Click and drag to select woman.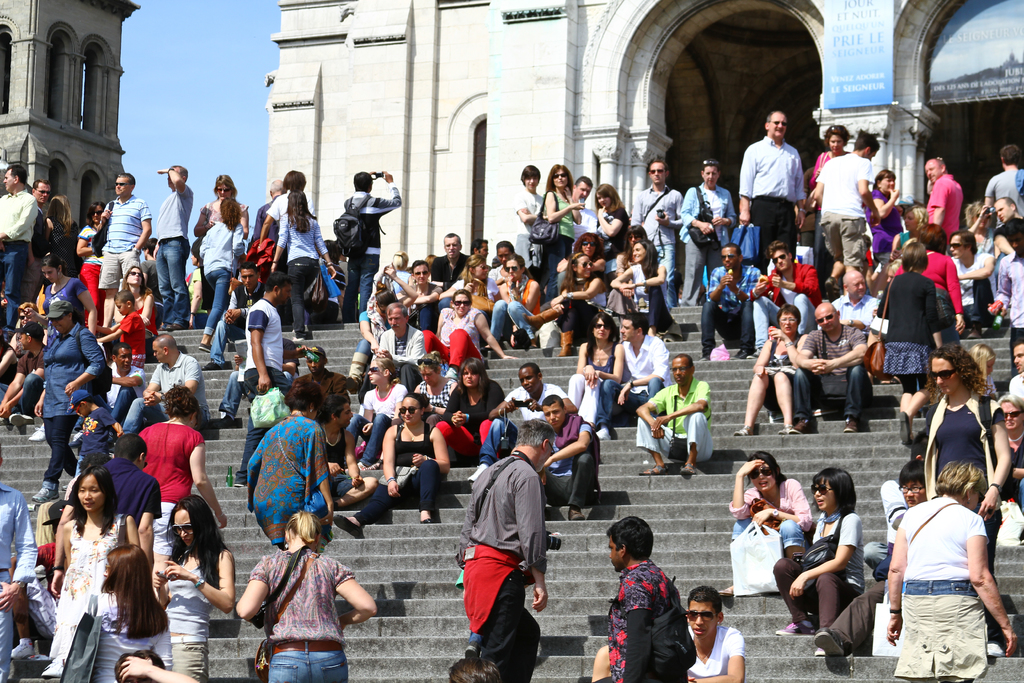
Selection: [553,232,605,297].
